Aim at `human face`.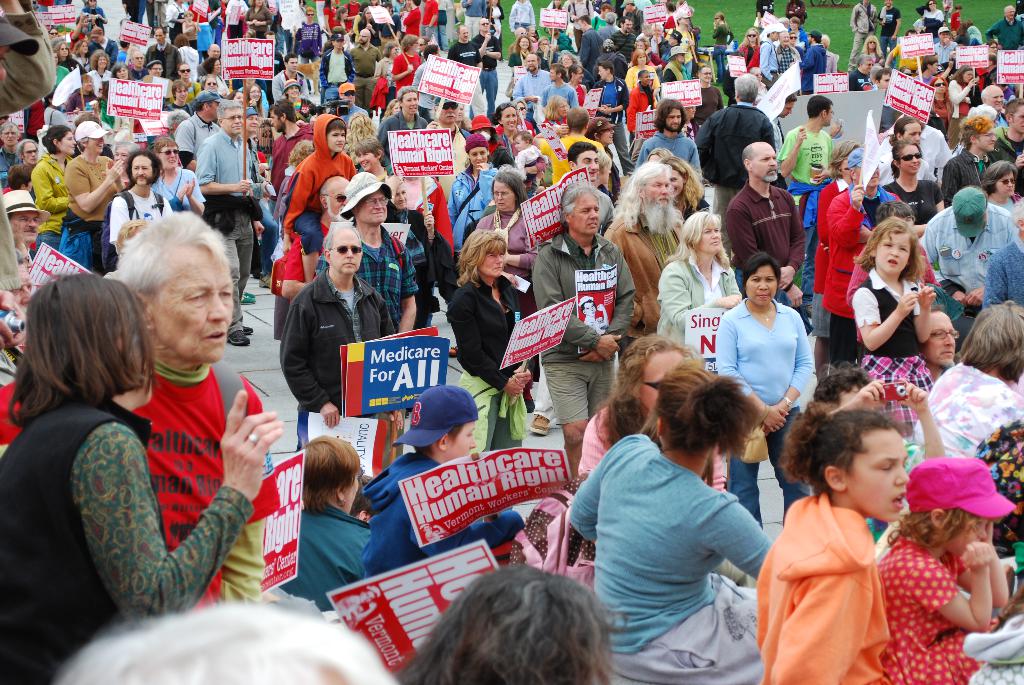
Aimed at Rect(988, 90, 1005, 112).
